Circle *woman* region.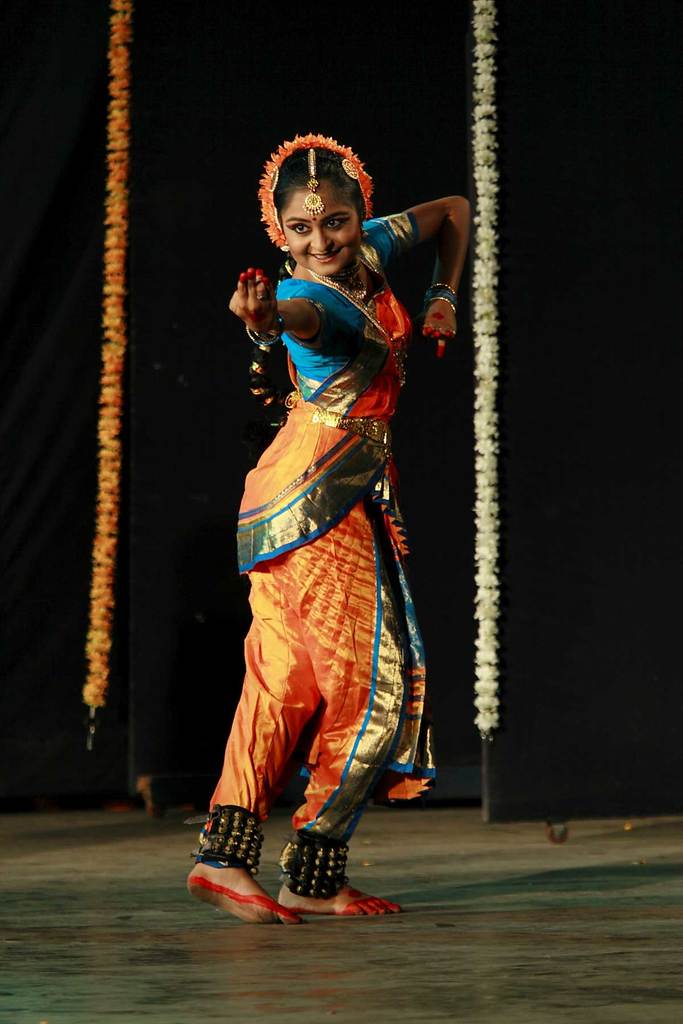
Region: {"x1": 186, "y1": 128, "x2": 451, "y2": 927}.
